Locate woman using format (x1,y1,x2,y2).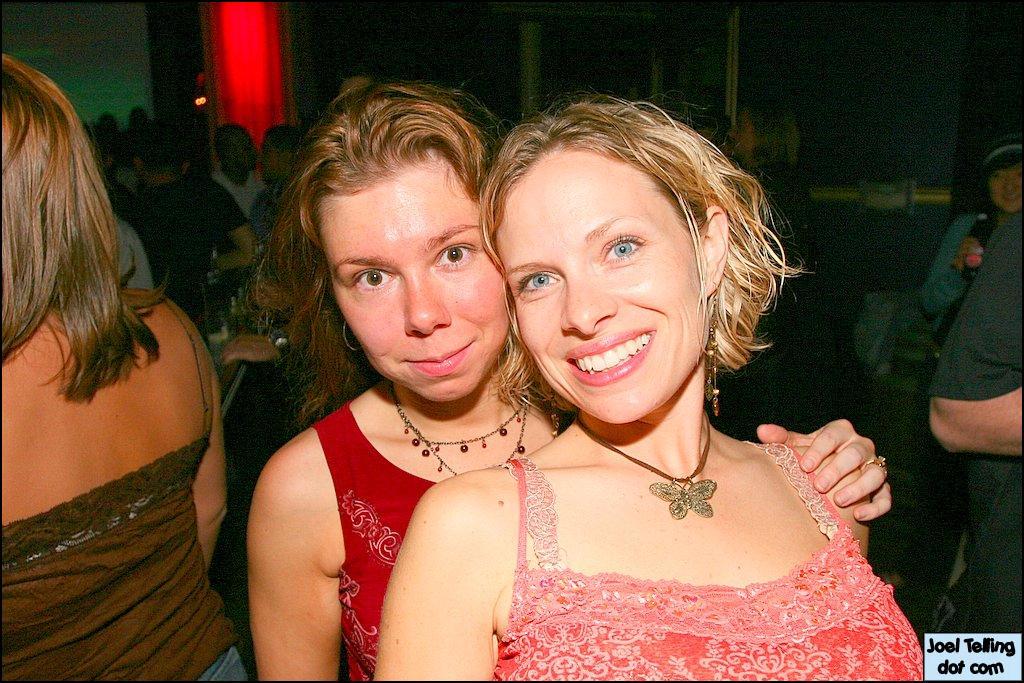
(0,51,257,682).
